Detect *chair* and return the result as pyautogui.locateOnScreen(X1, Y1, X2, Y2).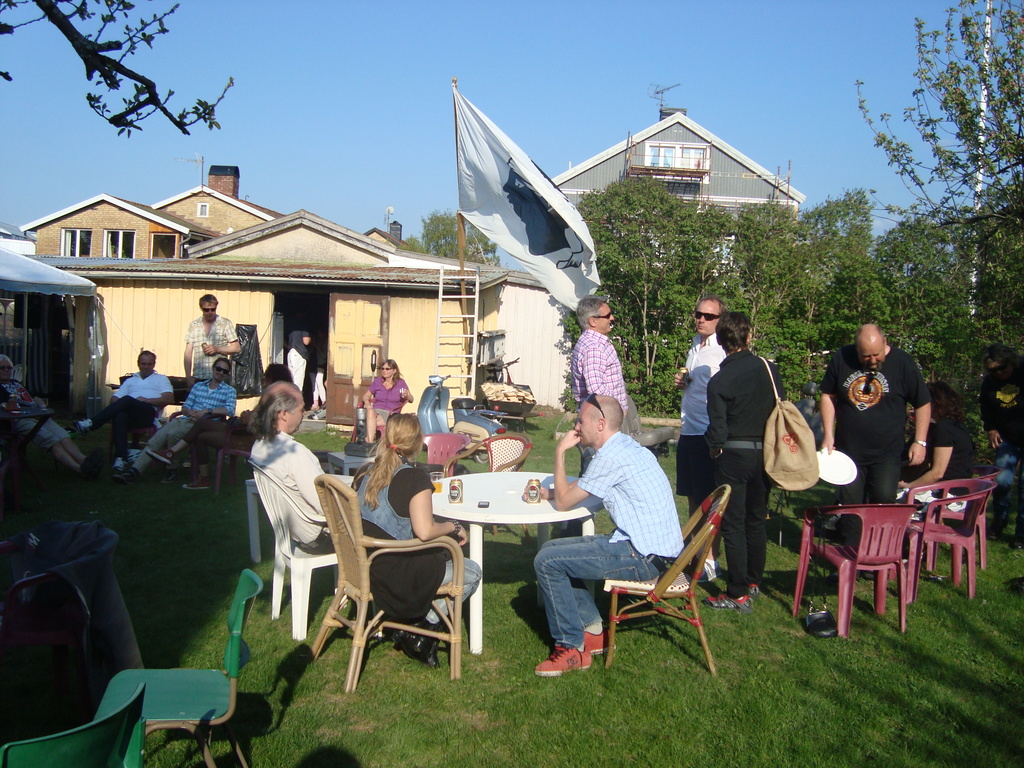
pyautogui.locateOnScreen(439, 428, 529, 538).
